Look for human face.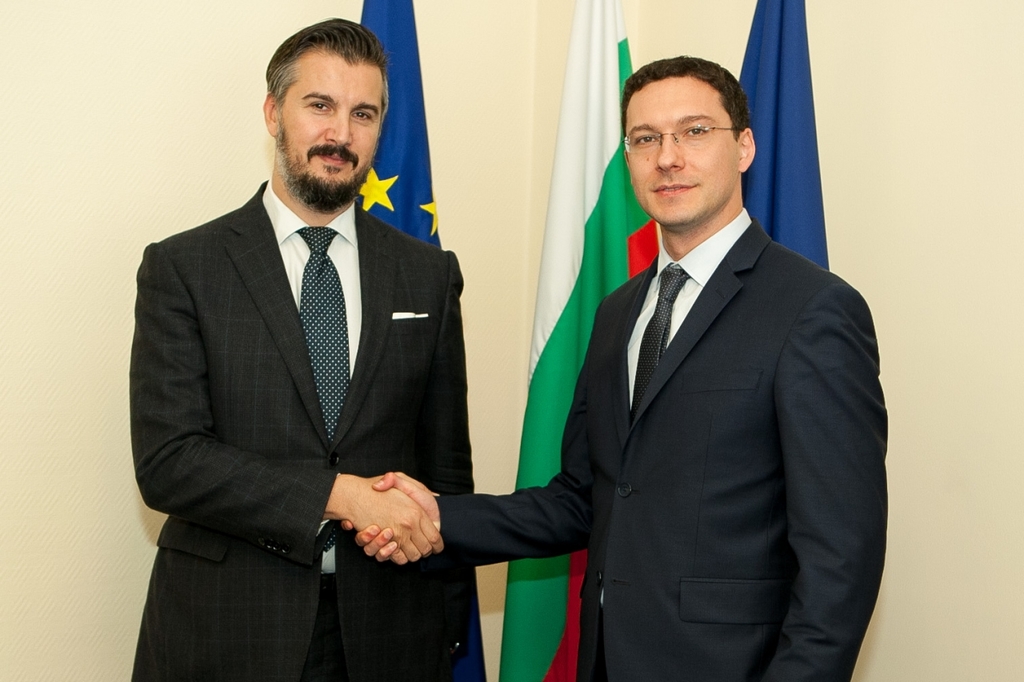
Found: 276:40:390:208.
